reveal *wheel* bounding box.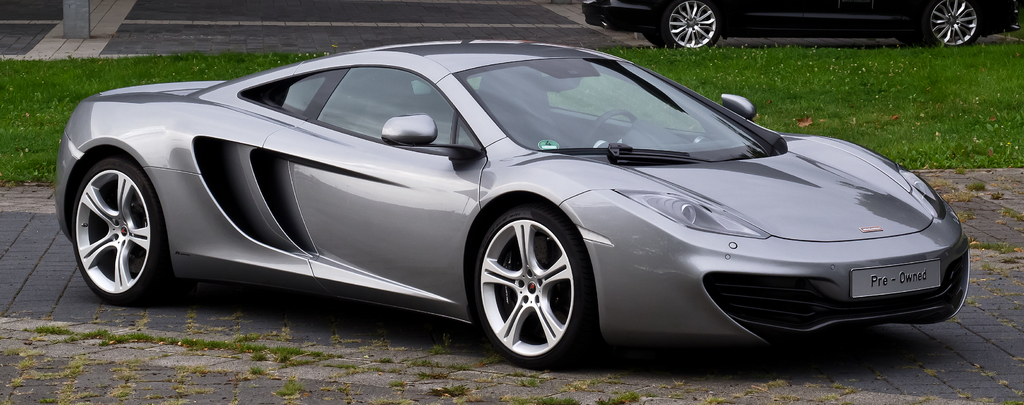
Revealed: bbox=(664, 0, 728, 49).
